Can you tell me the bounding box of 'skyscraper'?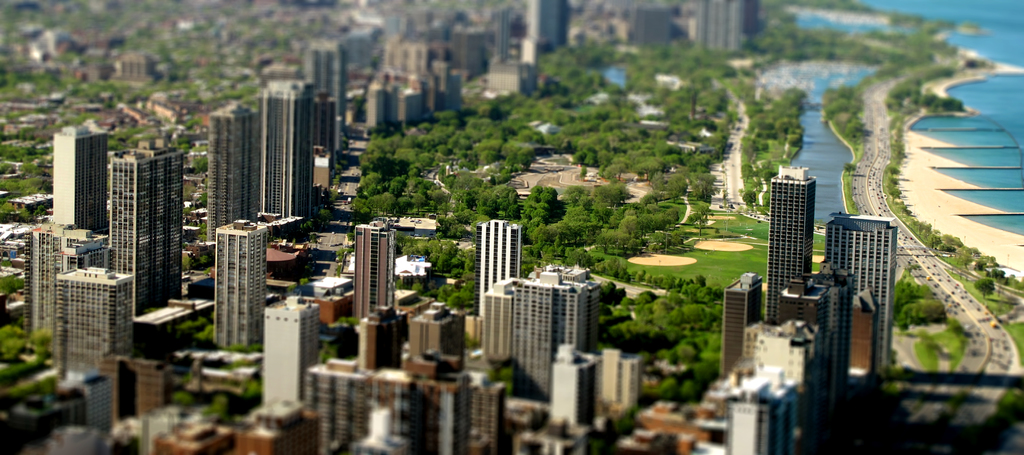
crop(701, 0, 754, 51).
